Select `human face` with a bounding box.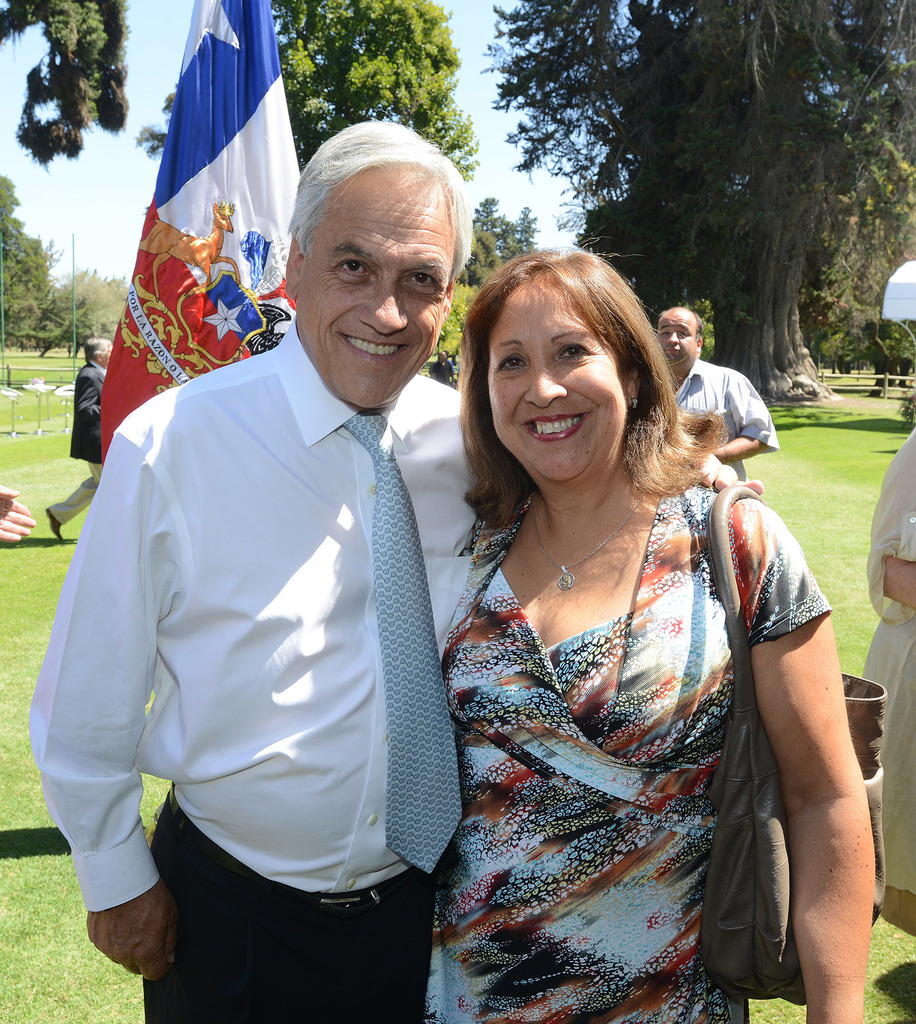
{"x1": 492, "y1": 268, "x2": 629, "y2": 478}.
